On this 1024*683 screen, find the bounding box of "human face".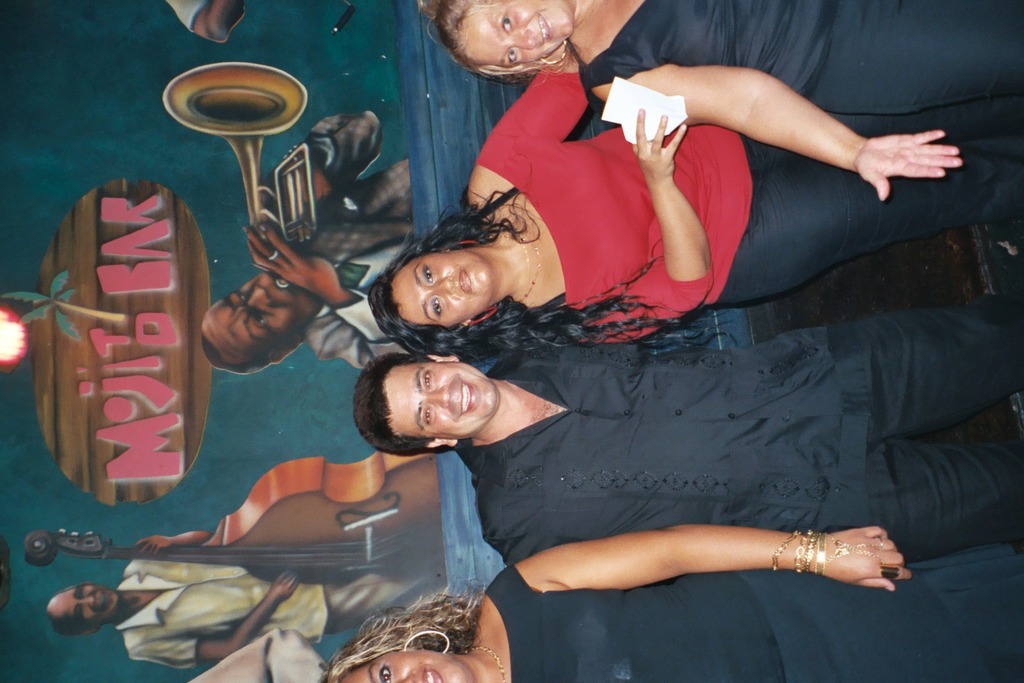
Bounding box: (x1=55, y1=587, x2=117, y2=630).
